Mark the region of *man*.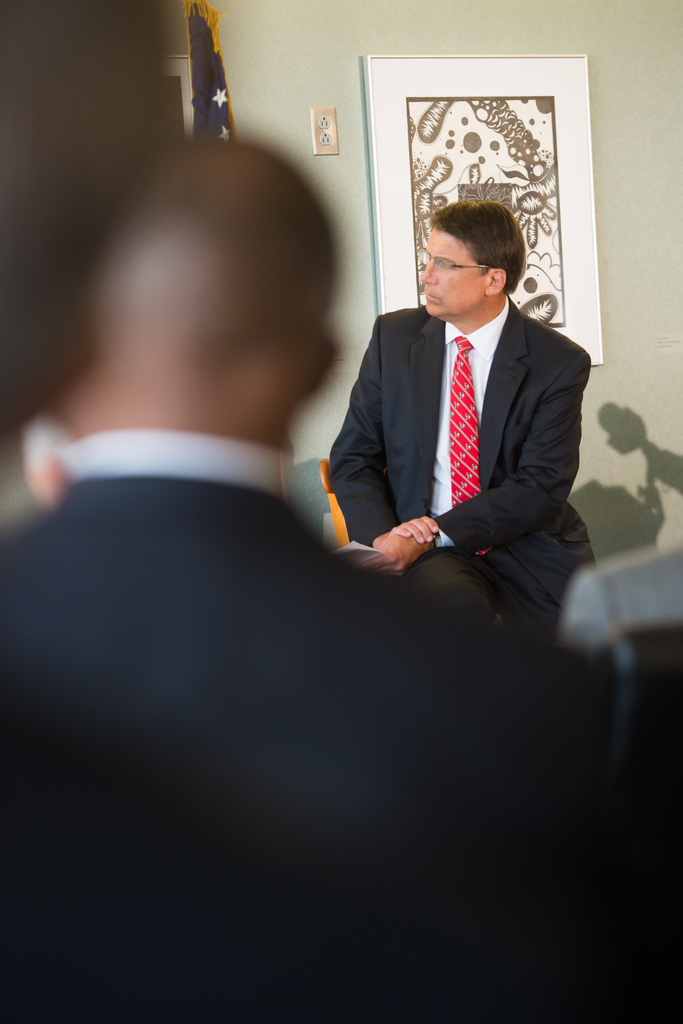
Region: bbox=(319, 175, 599, 650).
